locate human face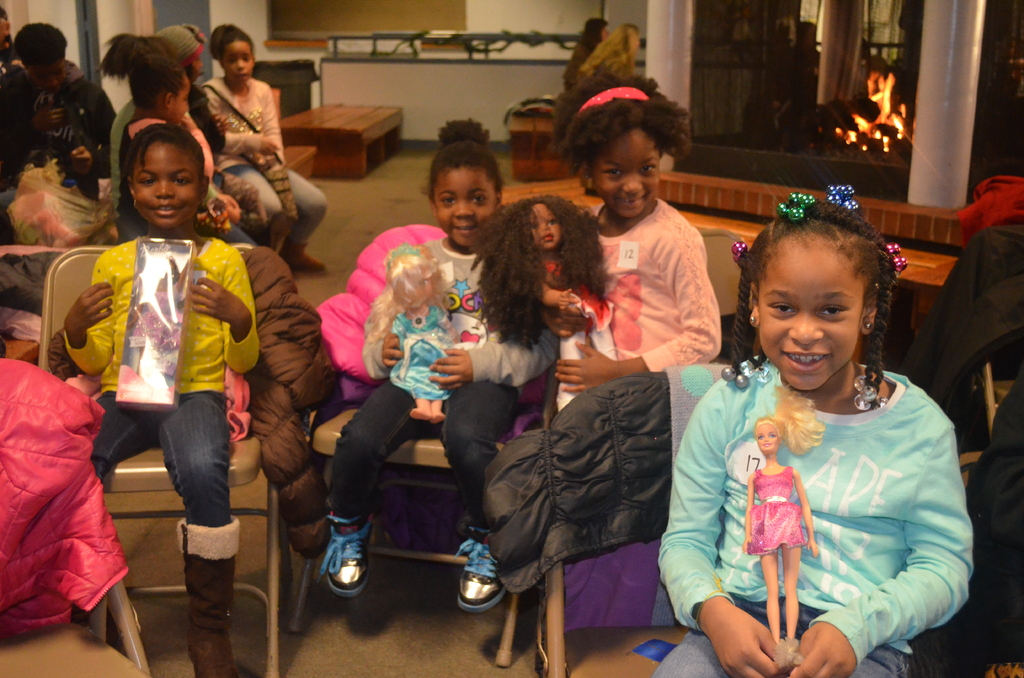
pyautogui.locateOnScreen(219, 40, 250, 82)
